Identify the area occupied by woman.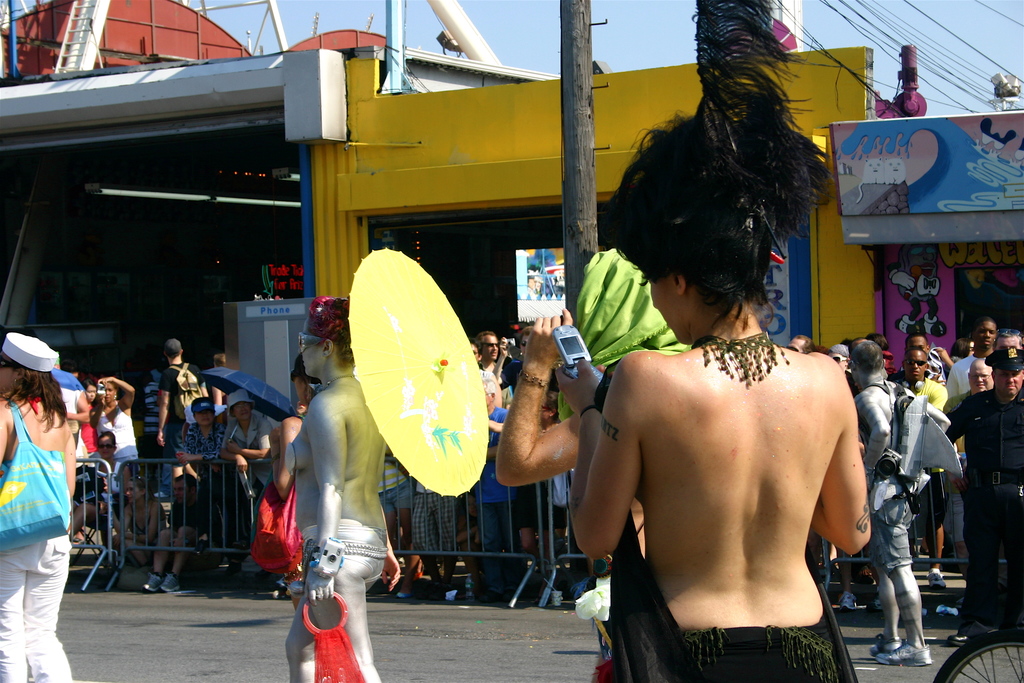
Area: [67, 429, 131, 540].
